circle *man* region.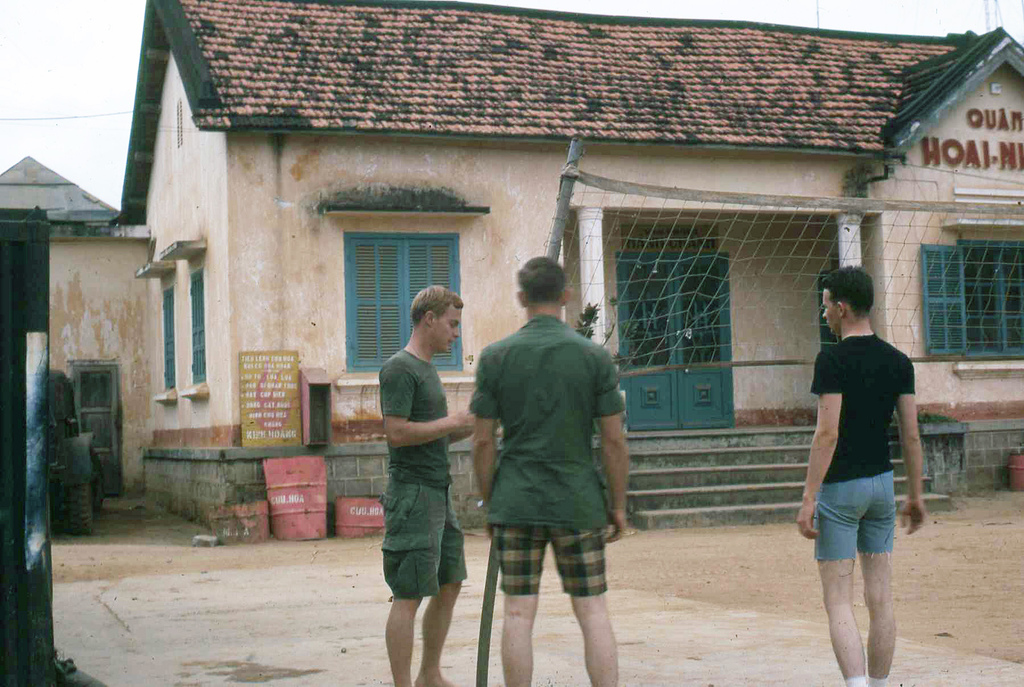
Region: left=463, top=240, right=641, bottom=686.
